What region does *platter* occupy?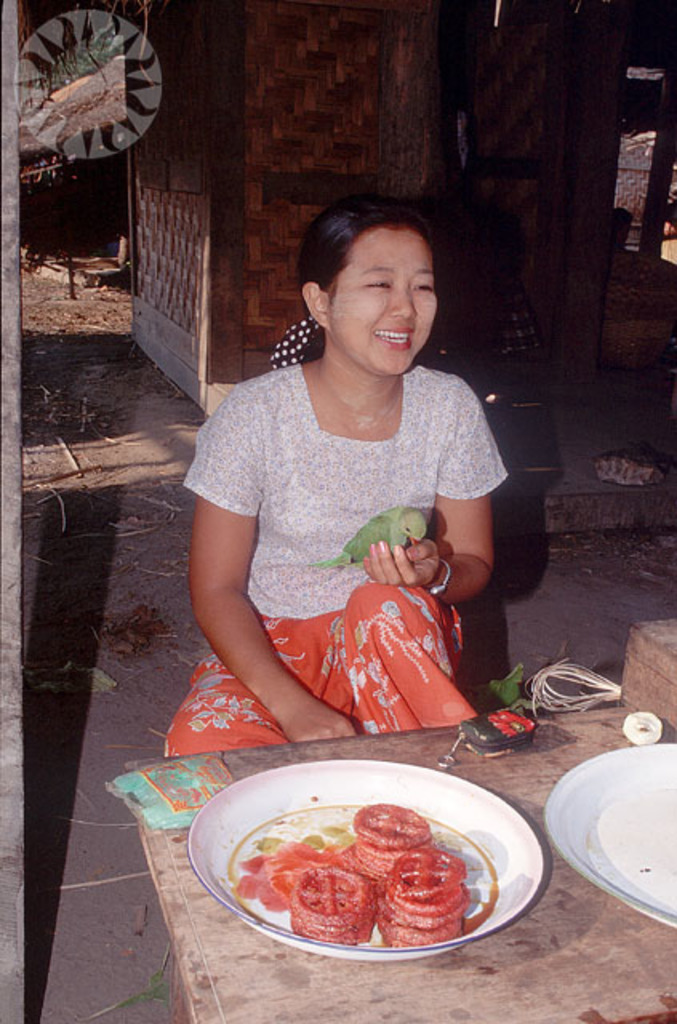
(189,760,539,962).
